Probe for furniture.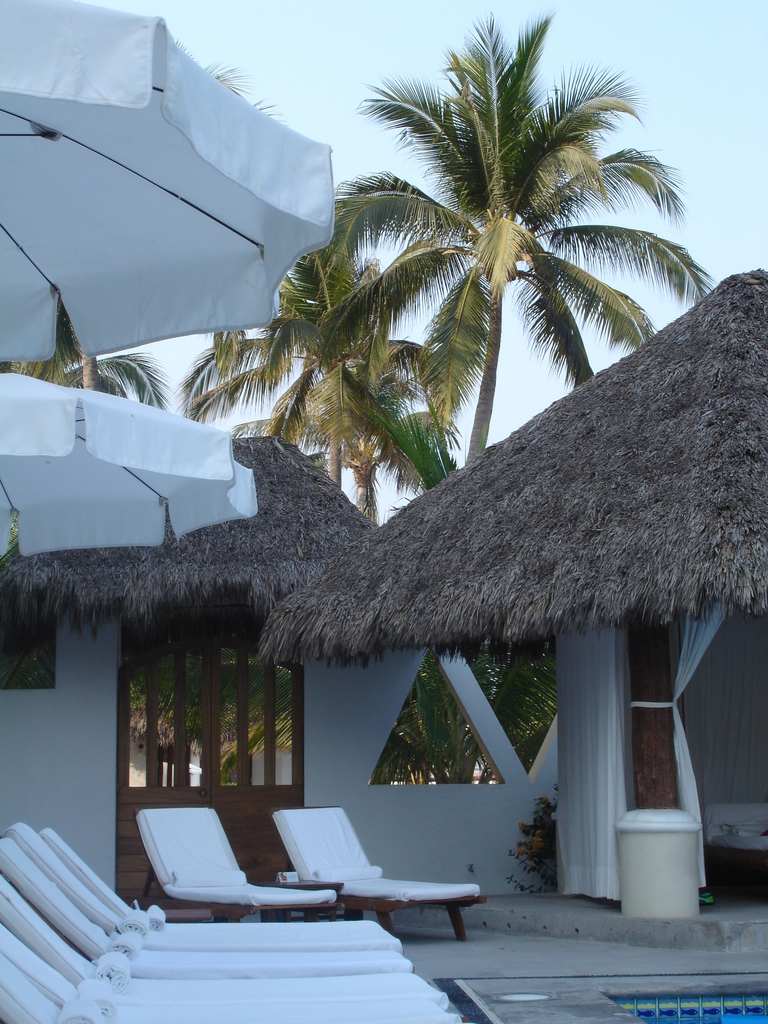
Probe result: x1=268 y1=800 x2=481 y2=943.
